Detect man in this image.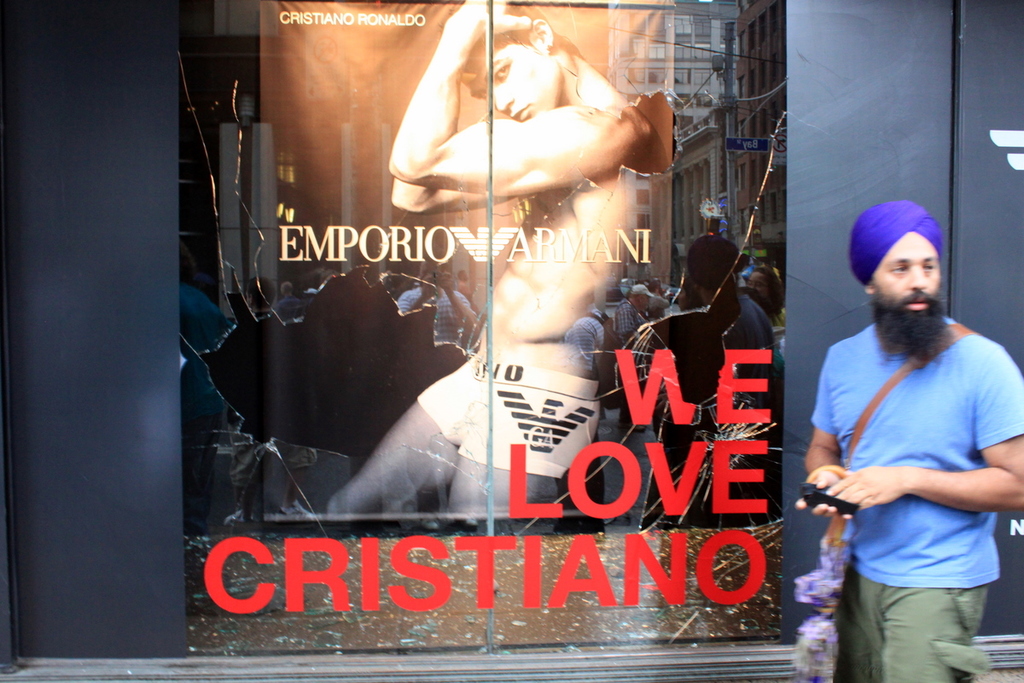
Detection: BBox(321, 0, 672, 517).
